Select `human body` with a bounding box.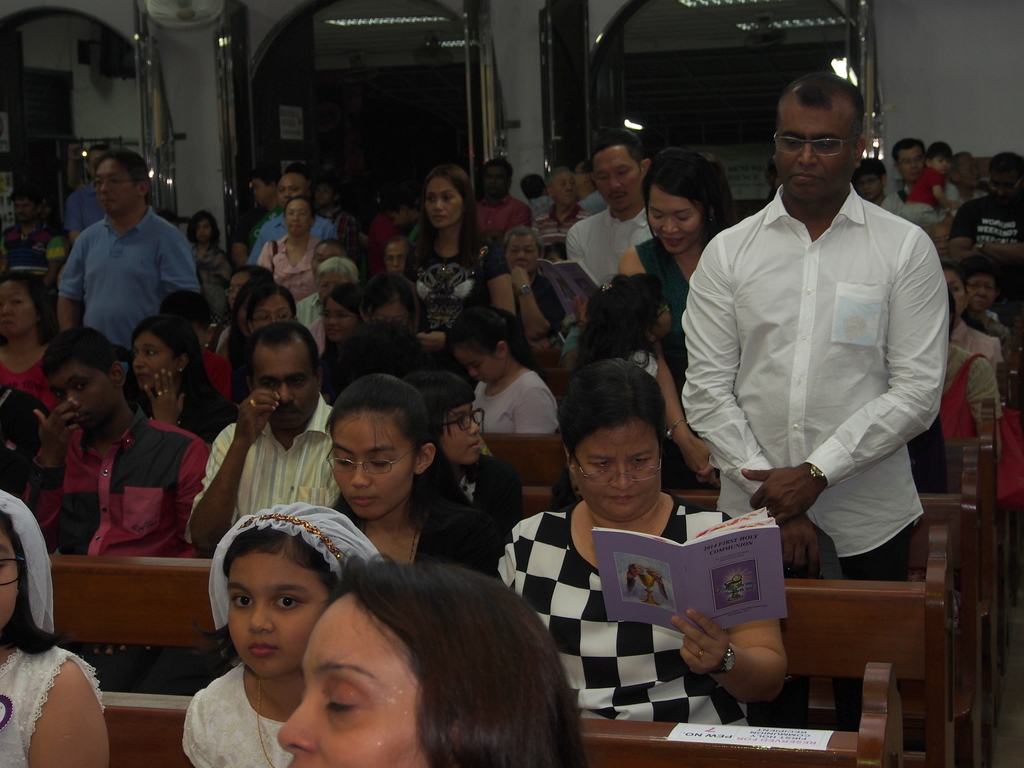
<region>182, 503, 391, 767</region>.
